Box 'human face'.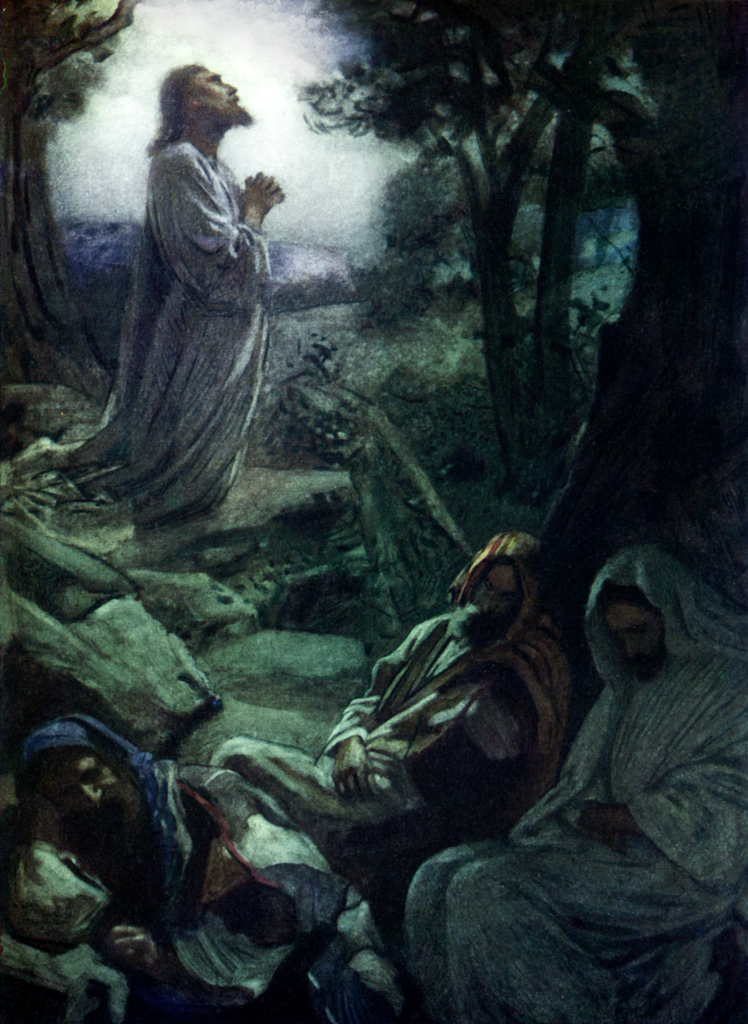
<region>475, 566, 519, 627</region>.
